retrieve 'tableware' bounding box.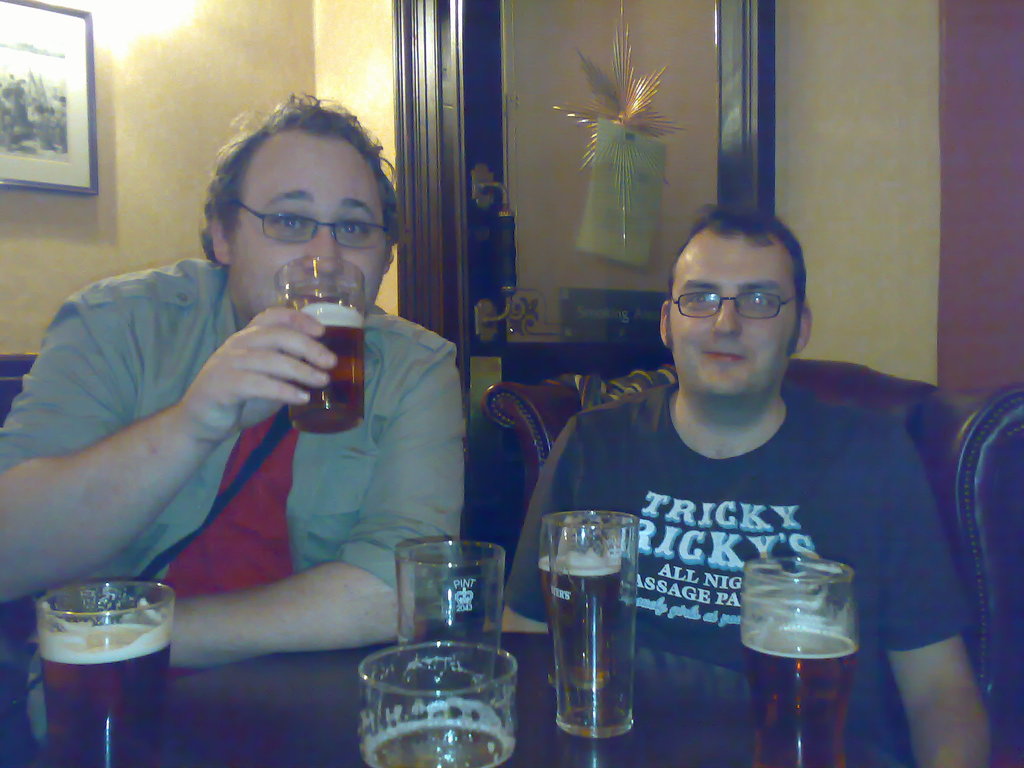
Bounding box: <box>742,550,858,767</box>.
